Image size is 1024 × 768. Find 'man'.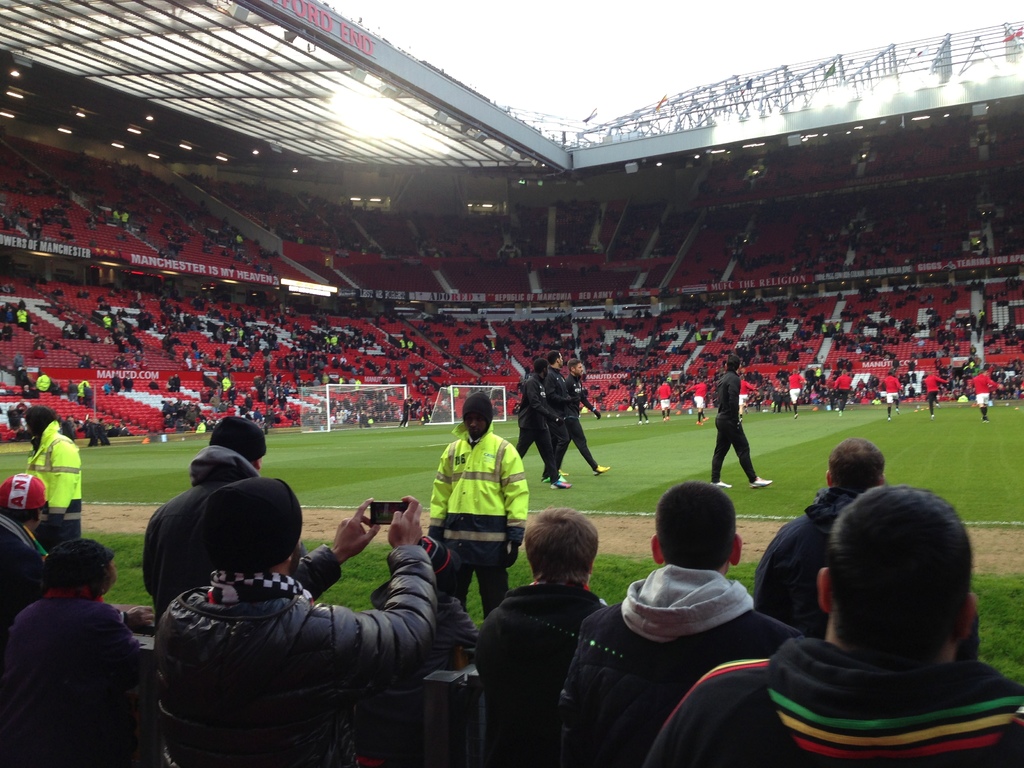
(429,385,529,616).
